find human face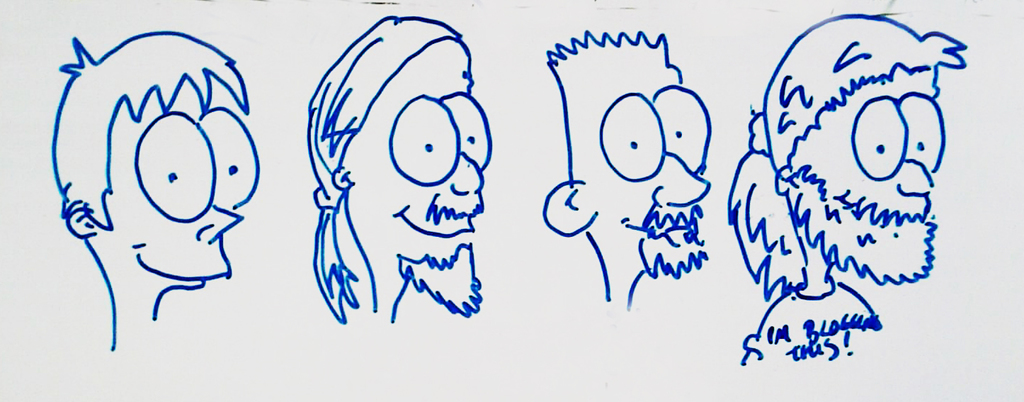
(603, 64, 709, 253)
